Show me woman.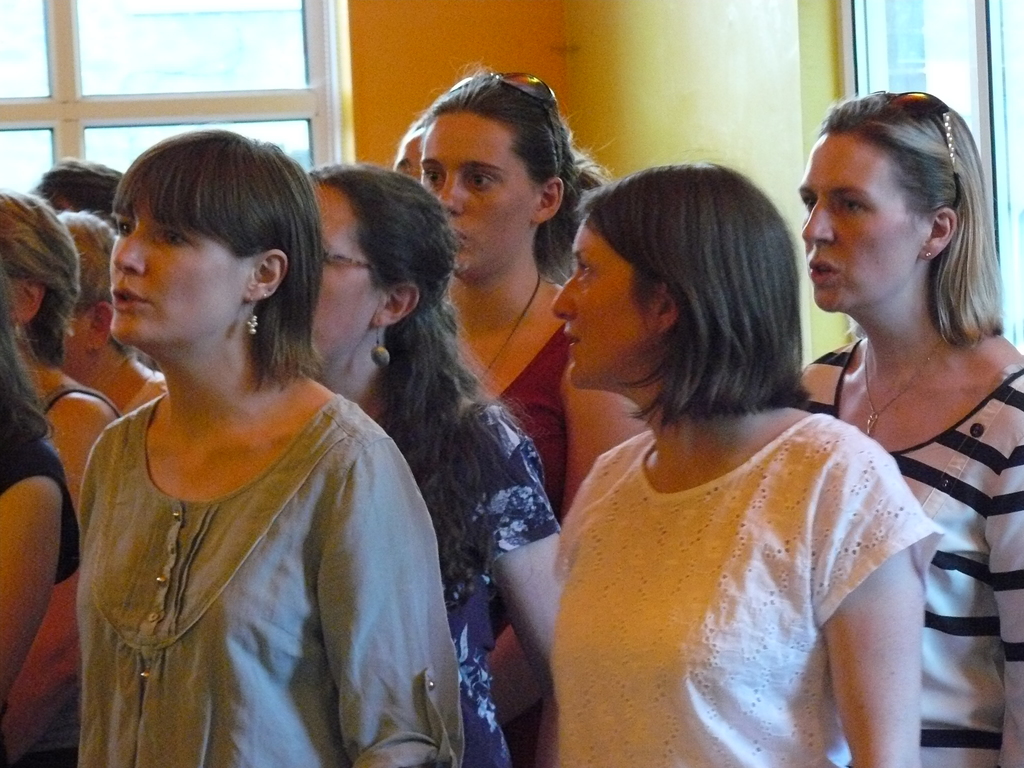
woman is here: (298,155,567,767).
